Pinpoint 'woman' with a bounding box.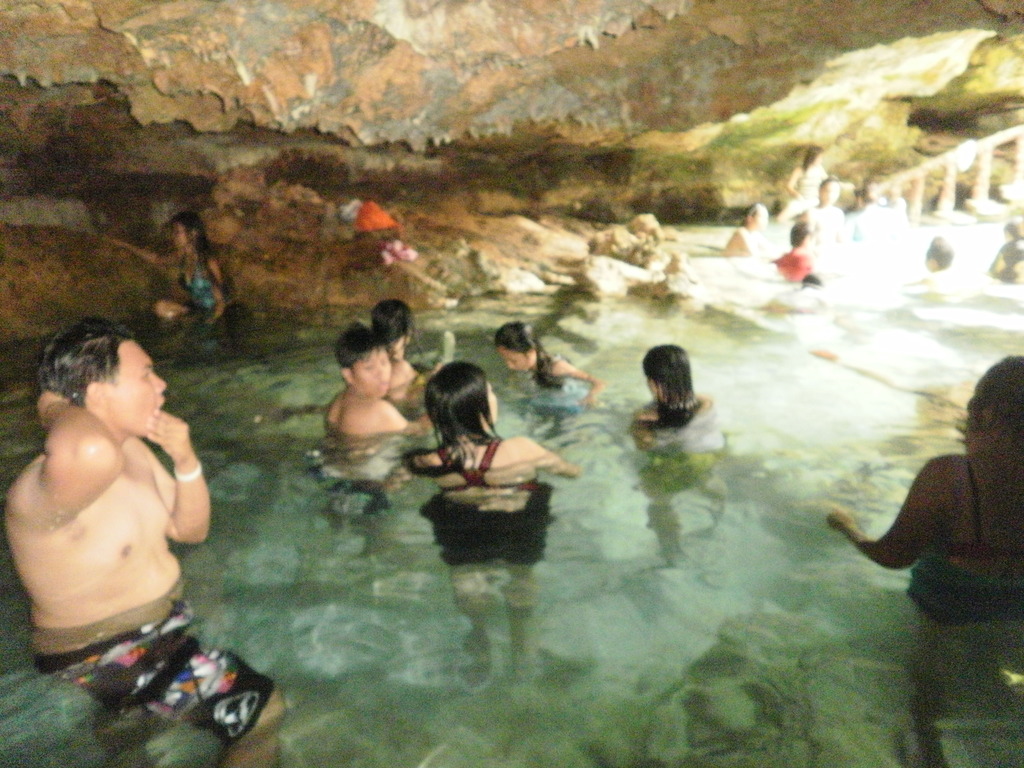
detection(821, 357, 1023, 767).
